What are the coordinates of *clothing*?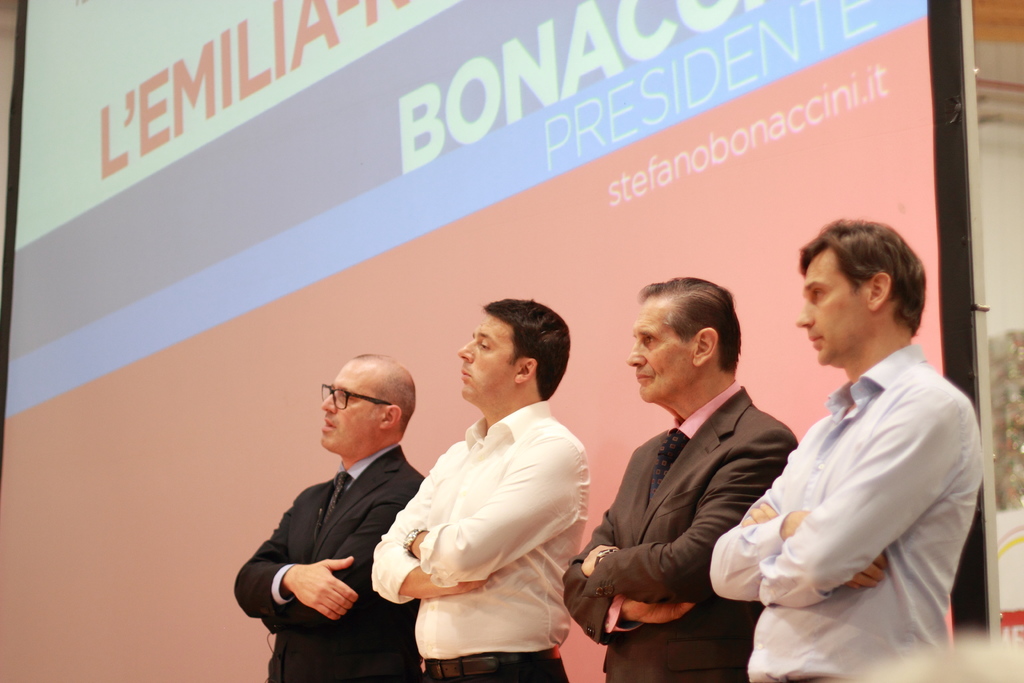
bbox=(707, 345, 982, 682).
